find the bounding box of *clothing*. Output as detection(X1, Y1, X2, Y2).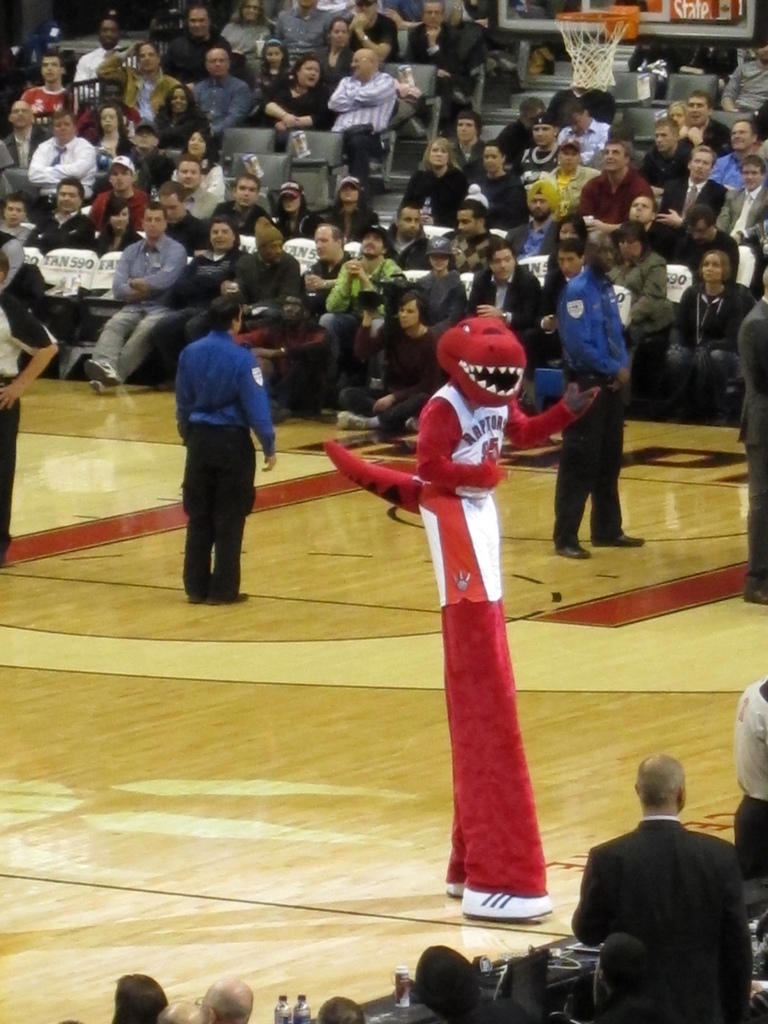
detection(738, 297, 767, 589).
